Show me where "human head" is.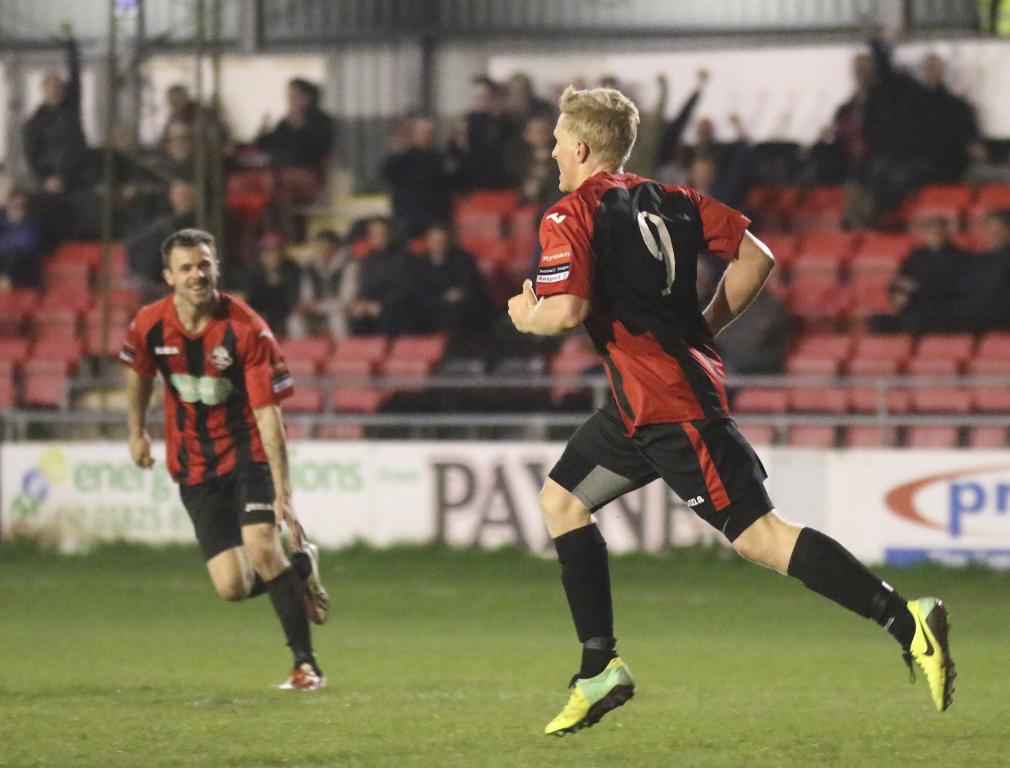
"human head" is at BBox(256, 233, 282, 272).
